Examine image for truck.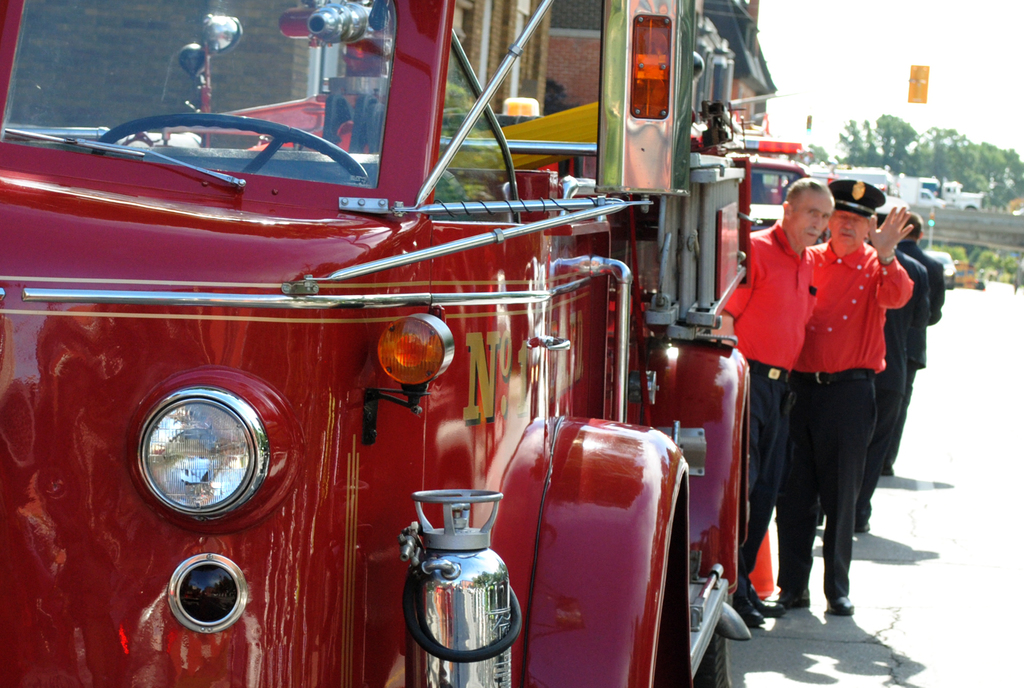
Examination result: BBox(0, 10, 879, 673).
